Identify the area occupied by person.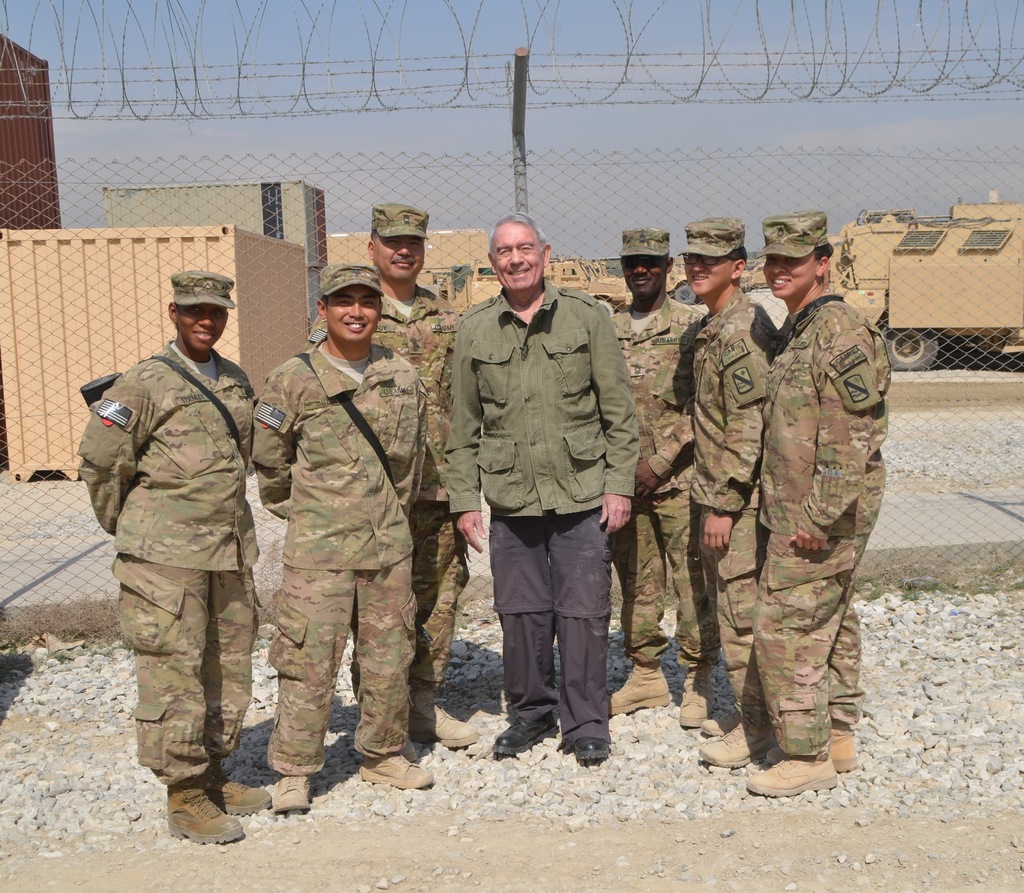
Area: (76,271,271,843).
